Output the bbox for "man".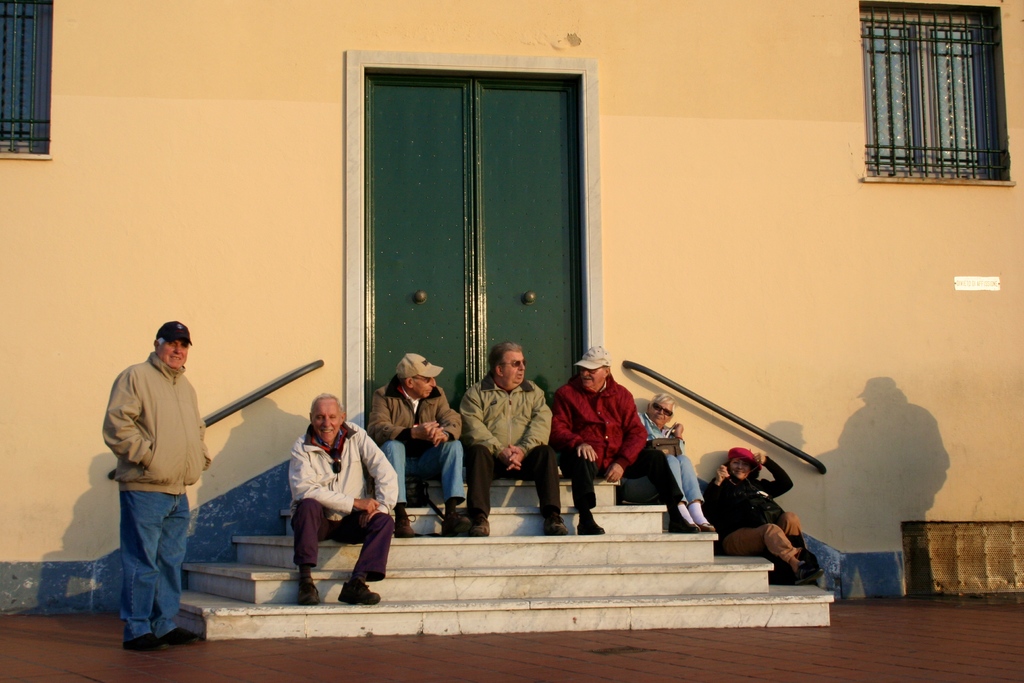
bbox=(367, 350, 474, 536).
